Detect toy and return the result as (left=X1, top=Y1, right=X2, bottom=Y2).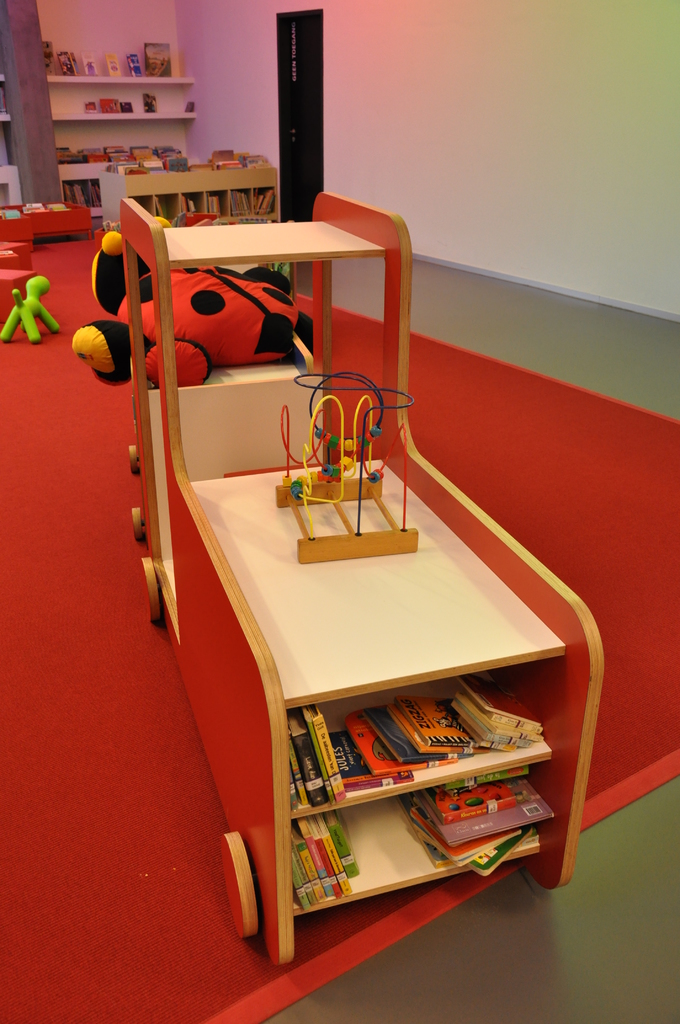
(left=76, top=225, right=345, bottom=386).
